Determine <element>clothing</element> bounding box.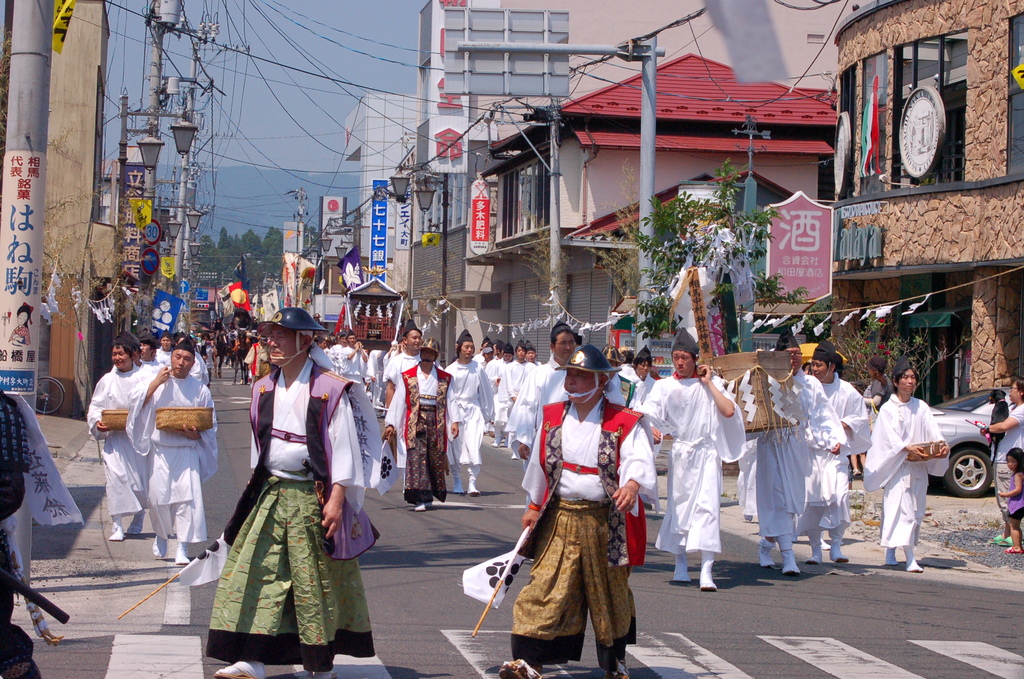
Determined: (381,373,461,505).
